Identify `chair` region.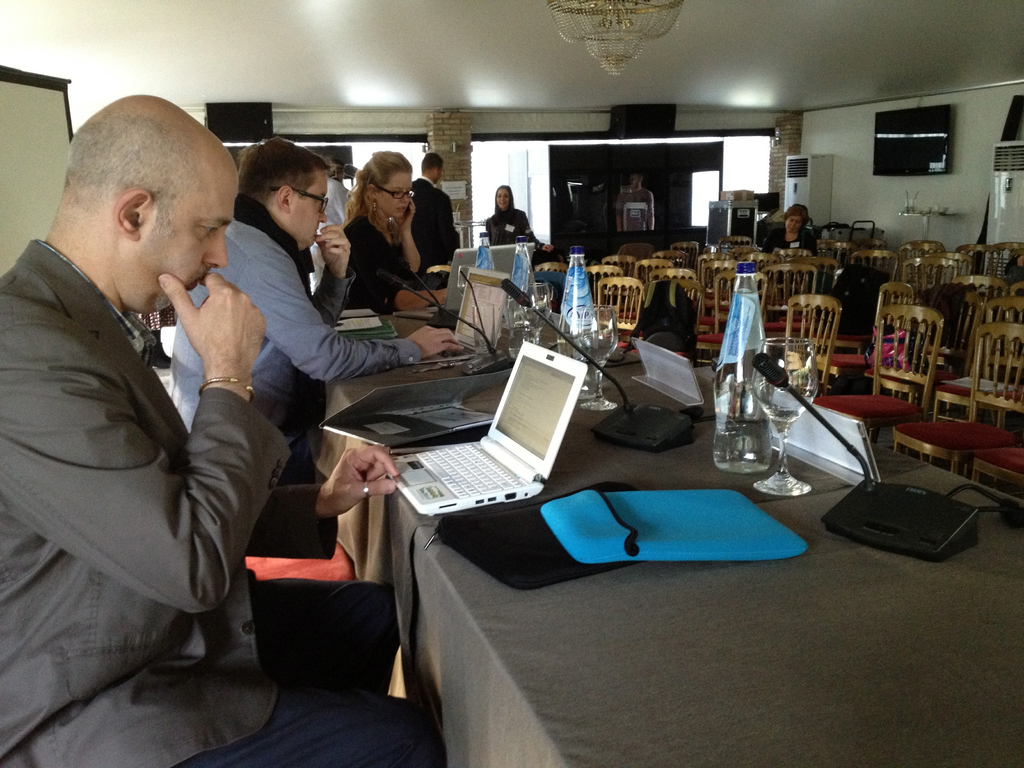
Region: [left=243, top=541, right=355, bottom=585].
